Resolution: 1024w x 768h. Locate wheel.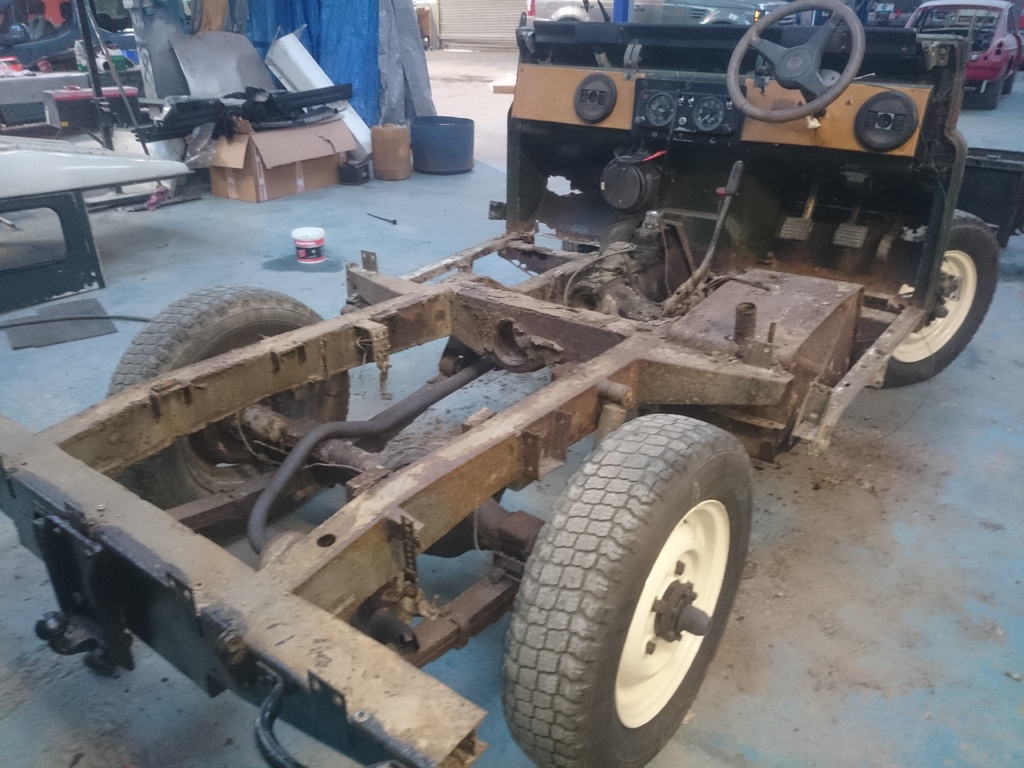
bbox=(975, 70, 1007, 115).
